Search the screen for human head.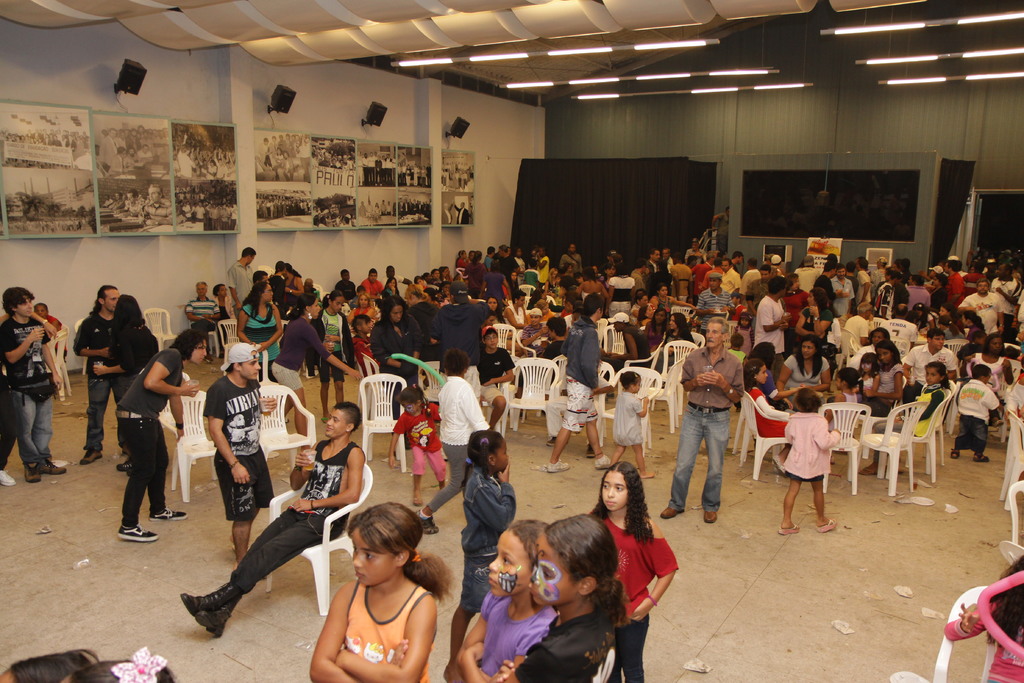
Found at pyautogui.locateOnScreen(253, 270, 269, 286).
